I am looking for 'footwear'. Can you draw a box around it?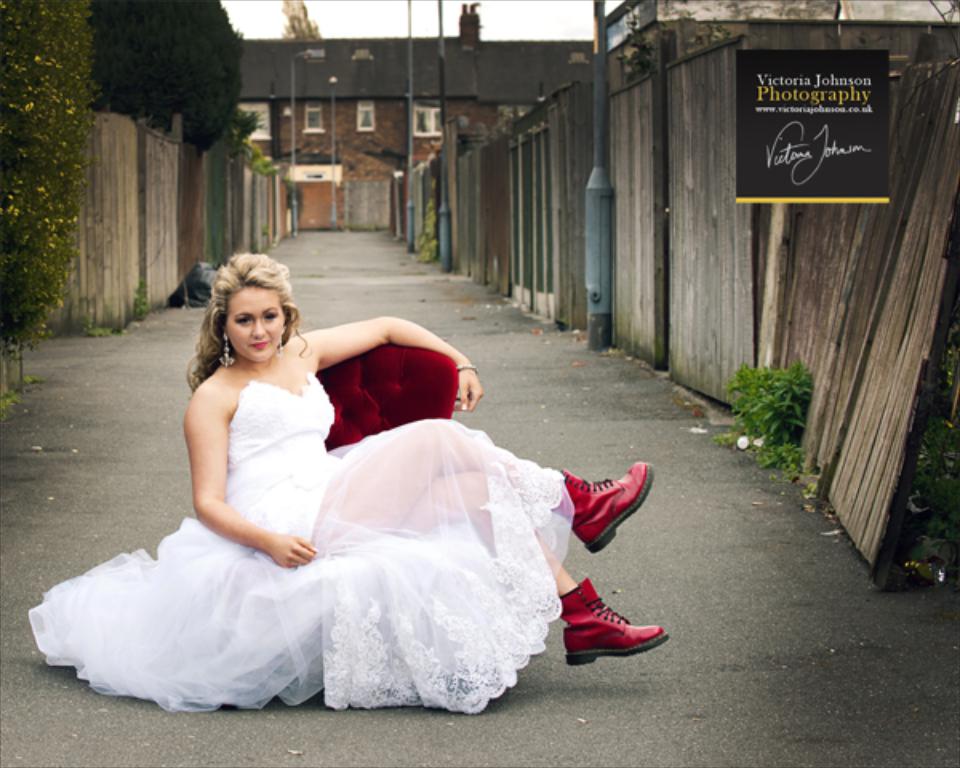
Sure, the bounding box is rect(565, 461, 654, 560).
